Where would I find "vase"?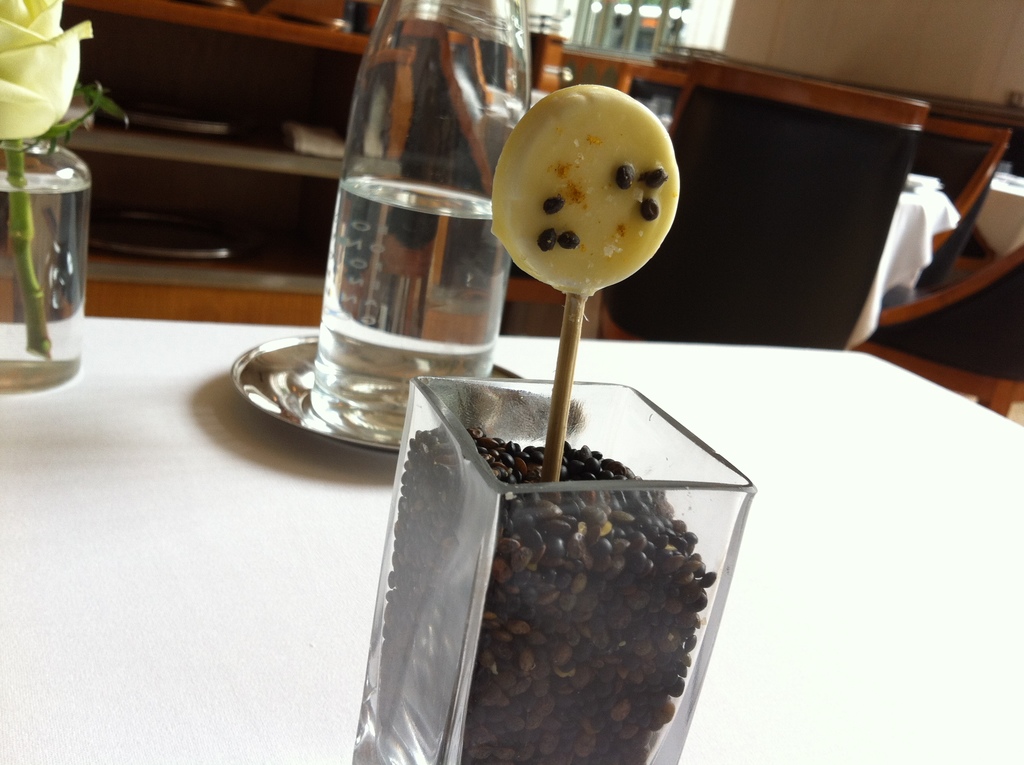
At <box>0,138,92,388</box>.
